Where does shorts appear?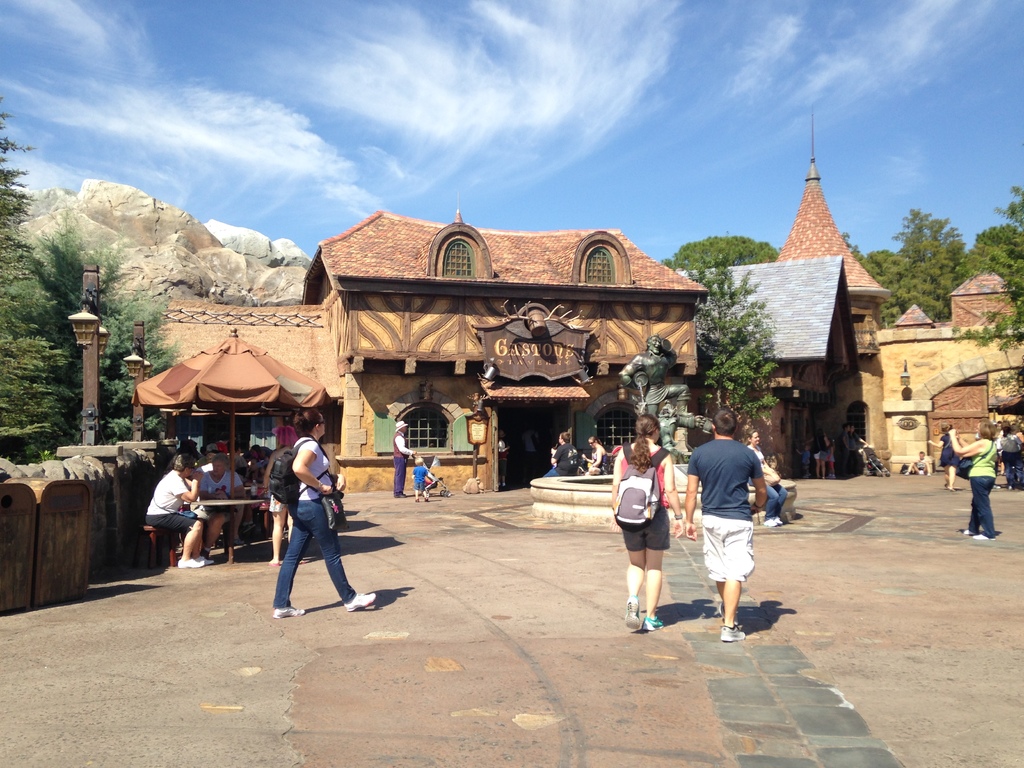
Appears at x1=143 y1=511 x2=196 y2=532.
